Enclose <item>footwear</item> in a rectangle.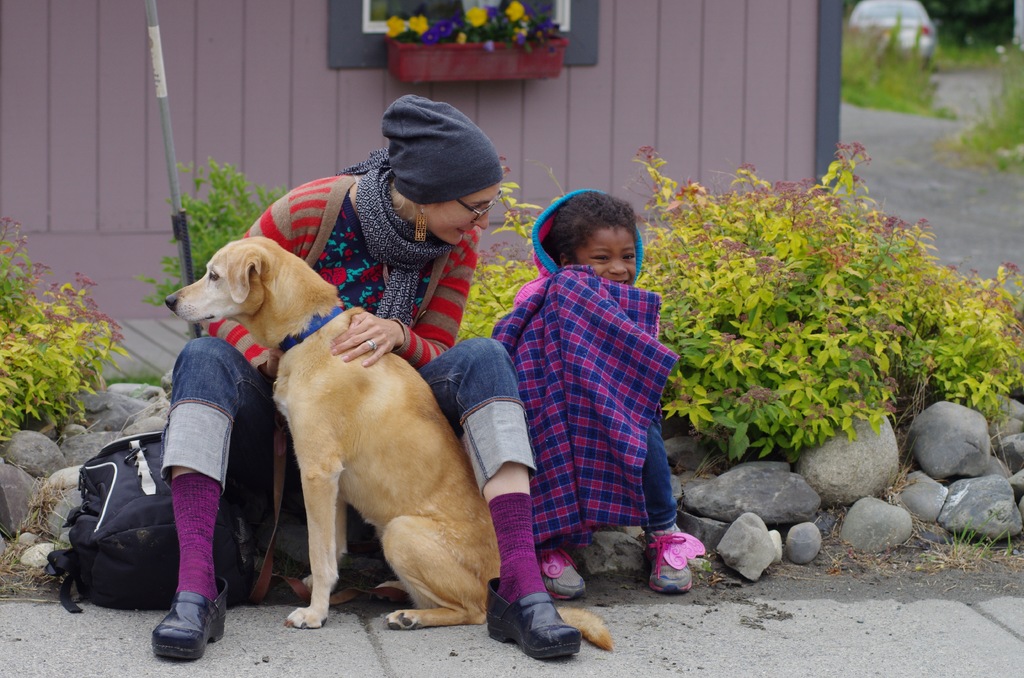
select_region(544, 546, 586, 605).
